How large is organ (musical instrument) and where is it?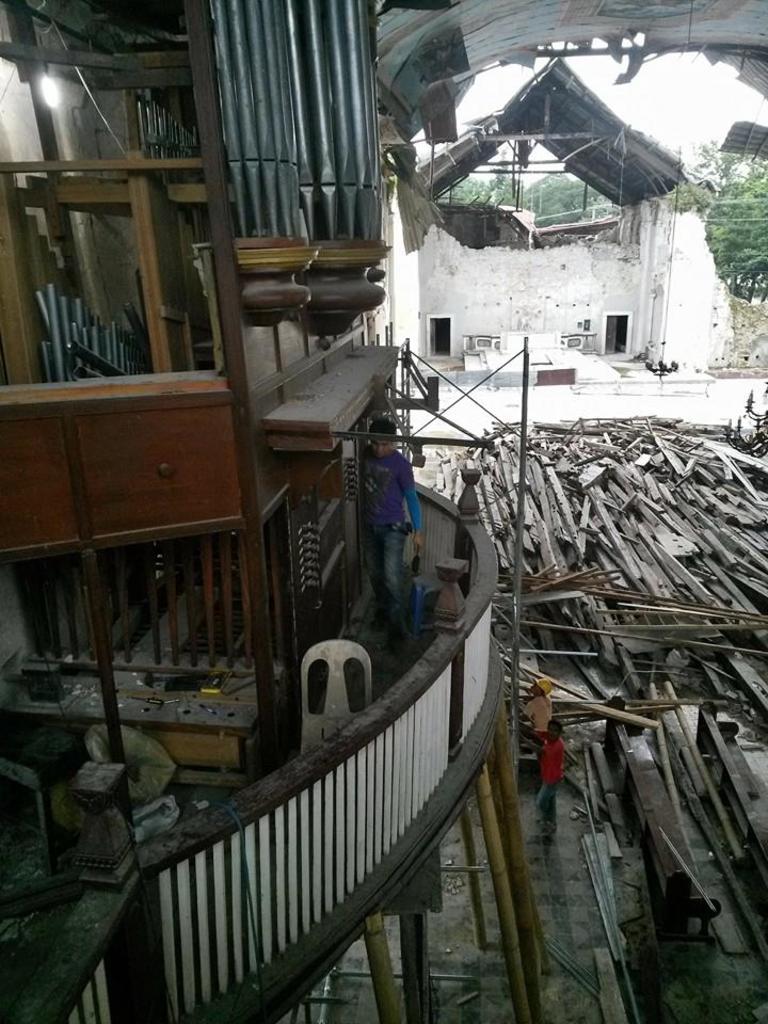
Bounding box: l=0, t=0, r=511, b=1018.
